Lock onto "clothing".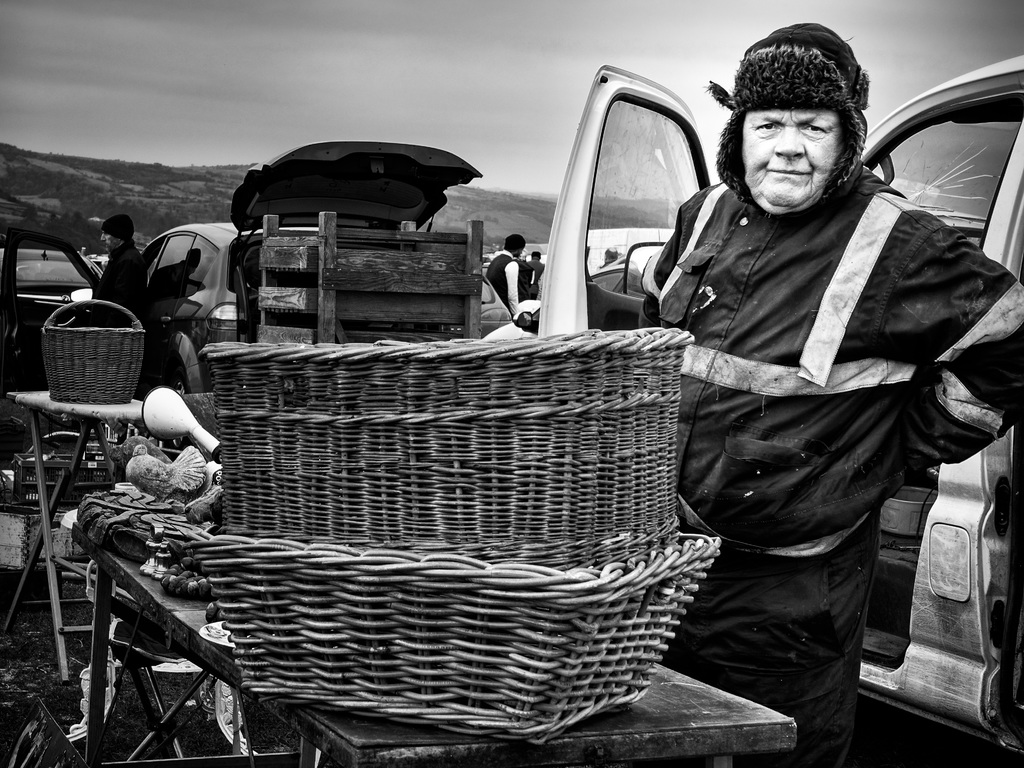
Locked: bbox(607, 72, 1007, 716).
